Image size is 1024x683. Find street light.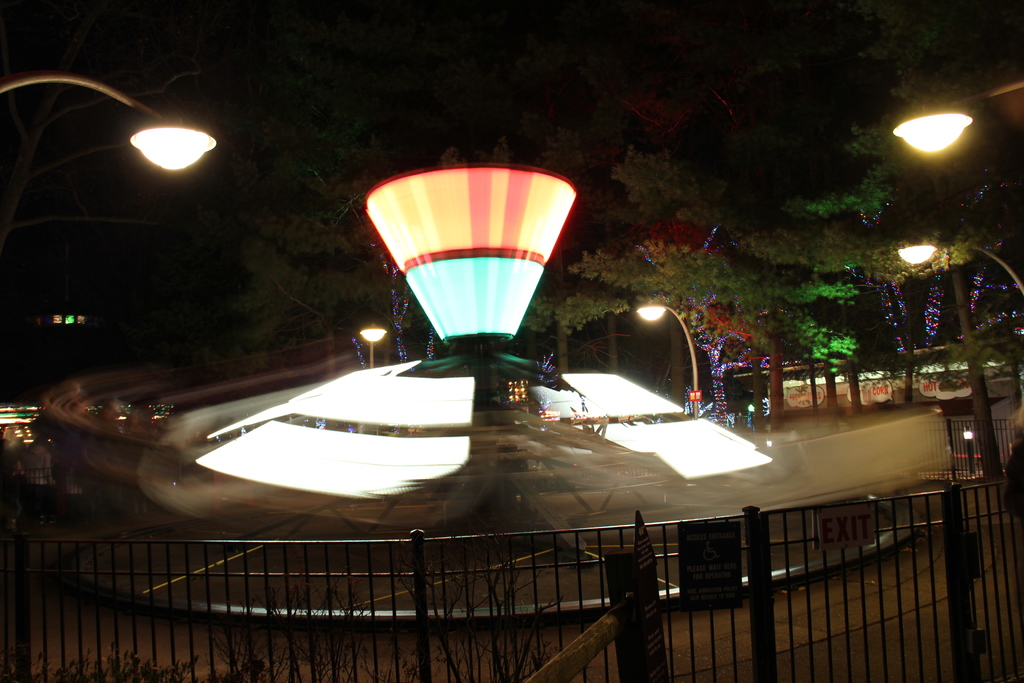
bbox=(886, 80, 1021, 161).
